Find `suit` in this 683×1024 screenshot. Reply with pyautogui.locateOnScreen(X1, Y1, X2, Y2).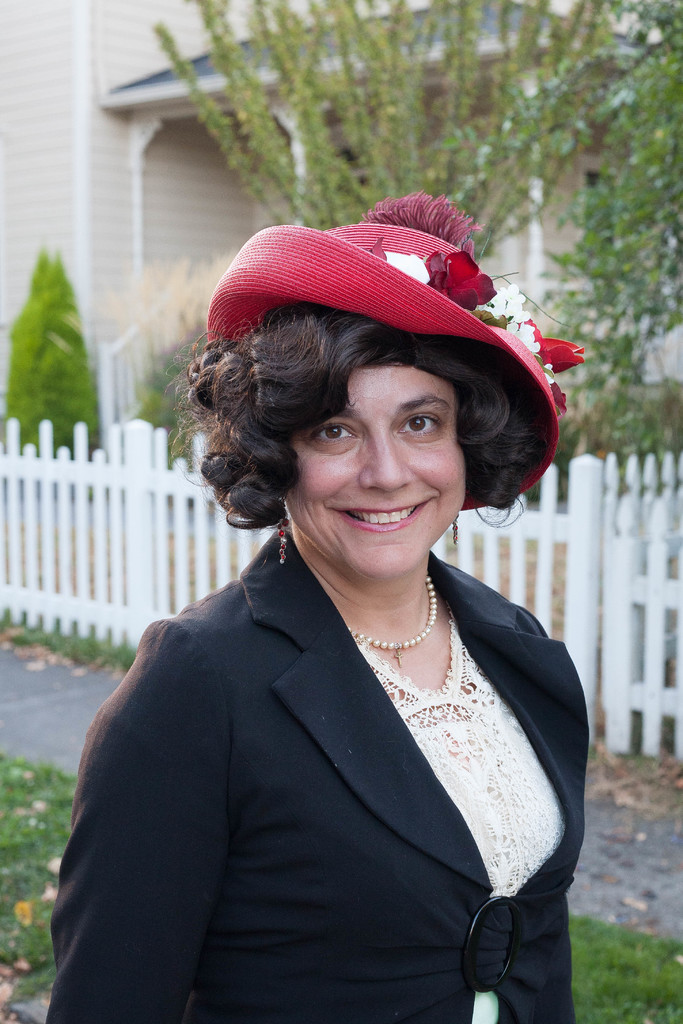
pyautogui.locateOnScreen(29, 522, 595, 1016).
